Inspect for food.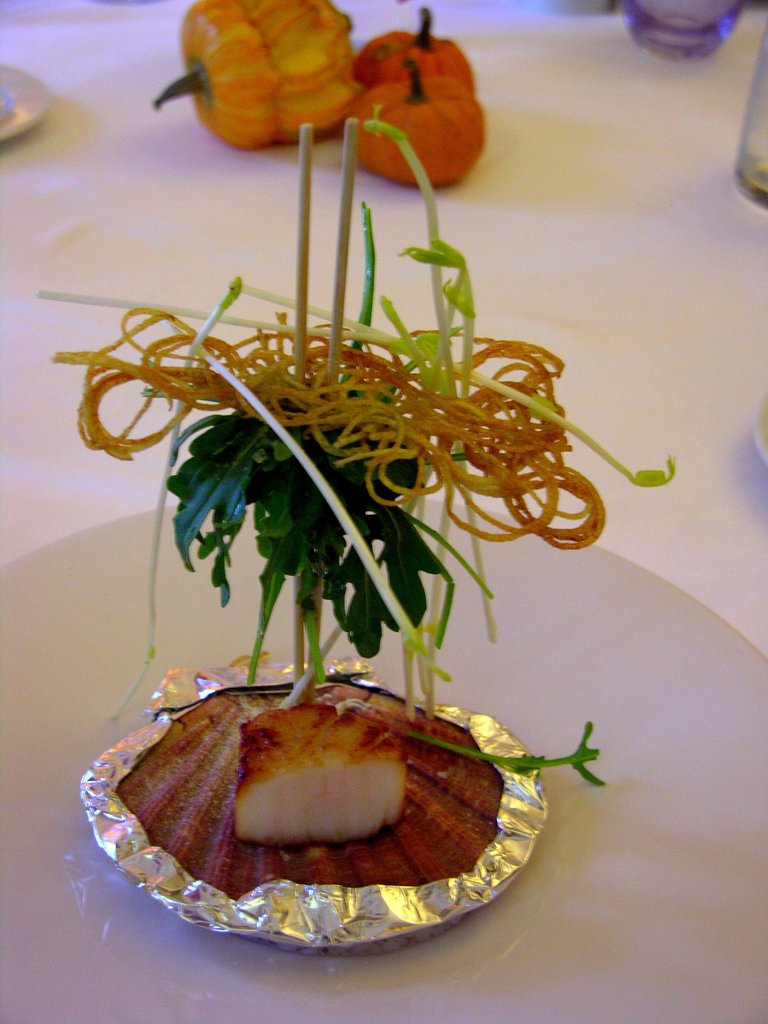
Inspection: 348:29:479:92.
